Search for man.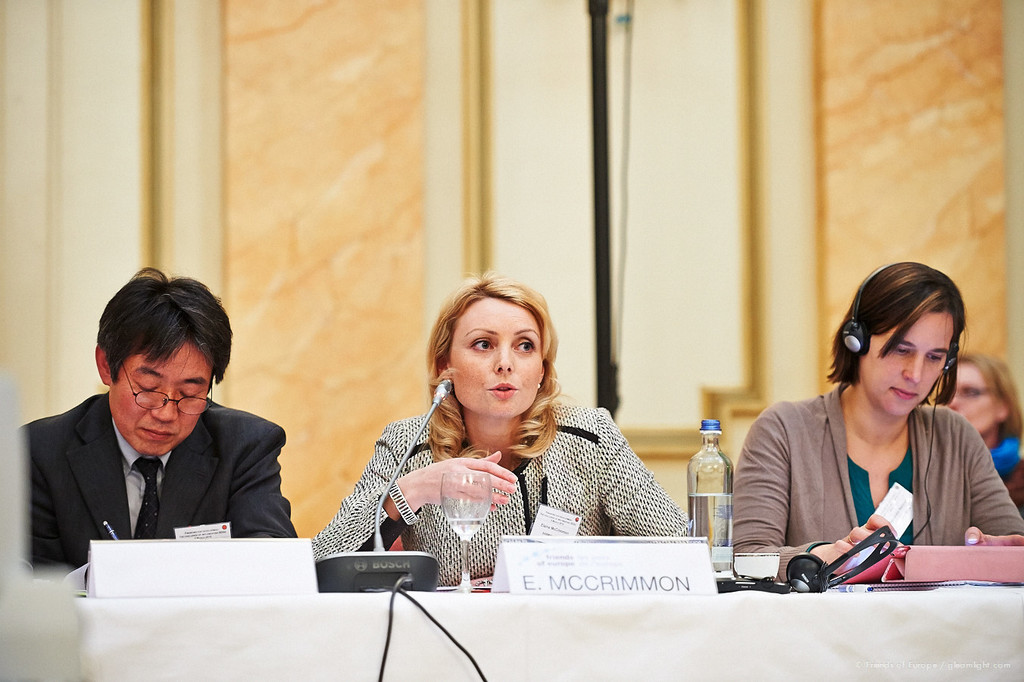
Found at 5:288:321:580.
